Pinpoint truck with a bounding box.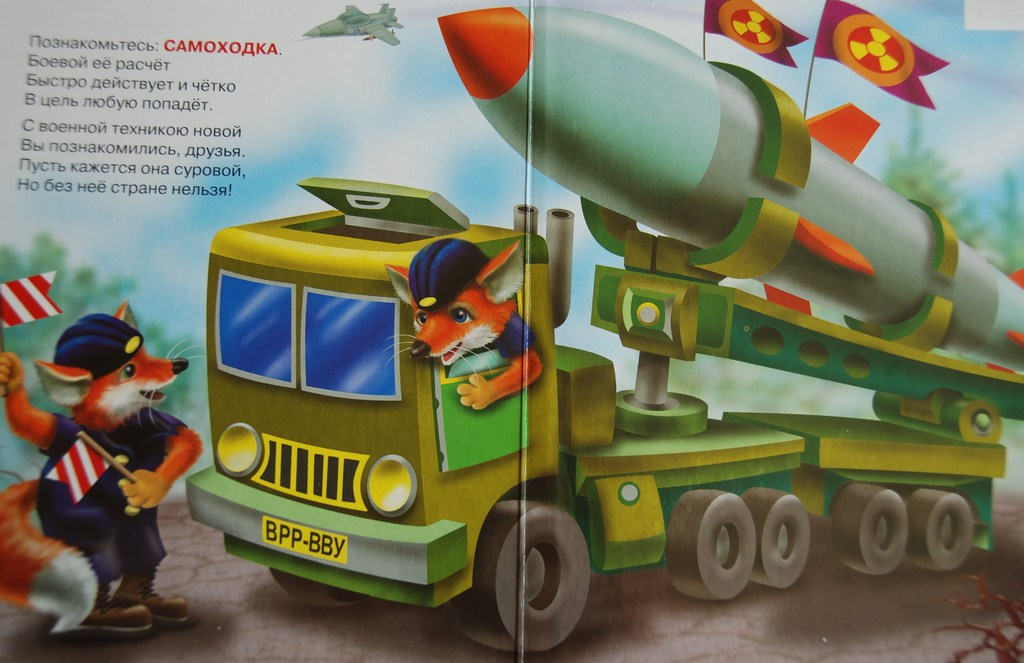
175, 57, 1023, 659.
